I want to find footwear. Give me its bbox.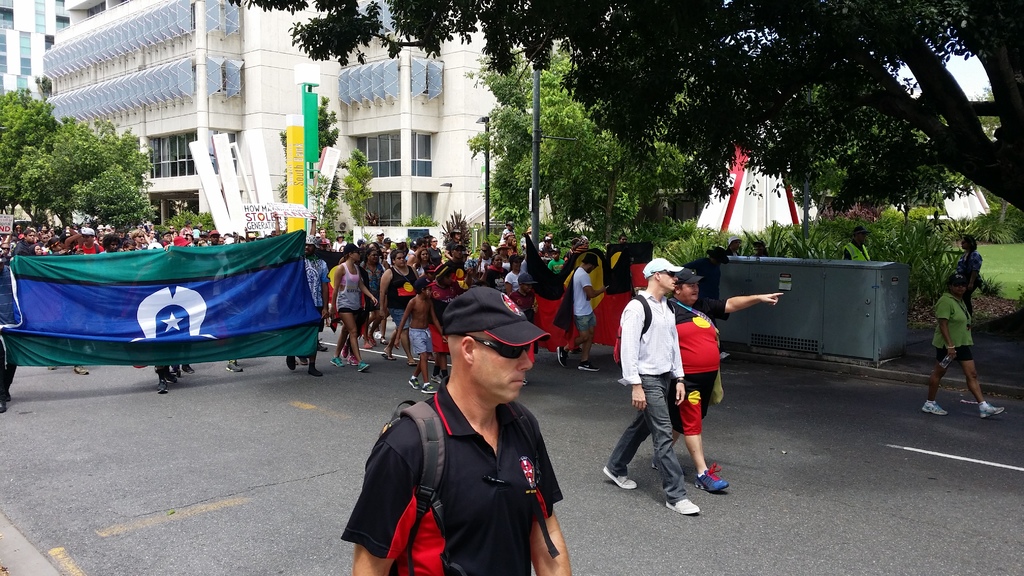
rect(576, 359, 598, 373).
